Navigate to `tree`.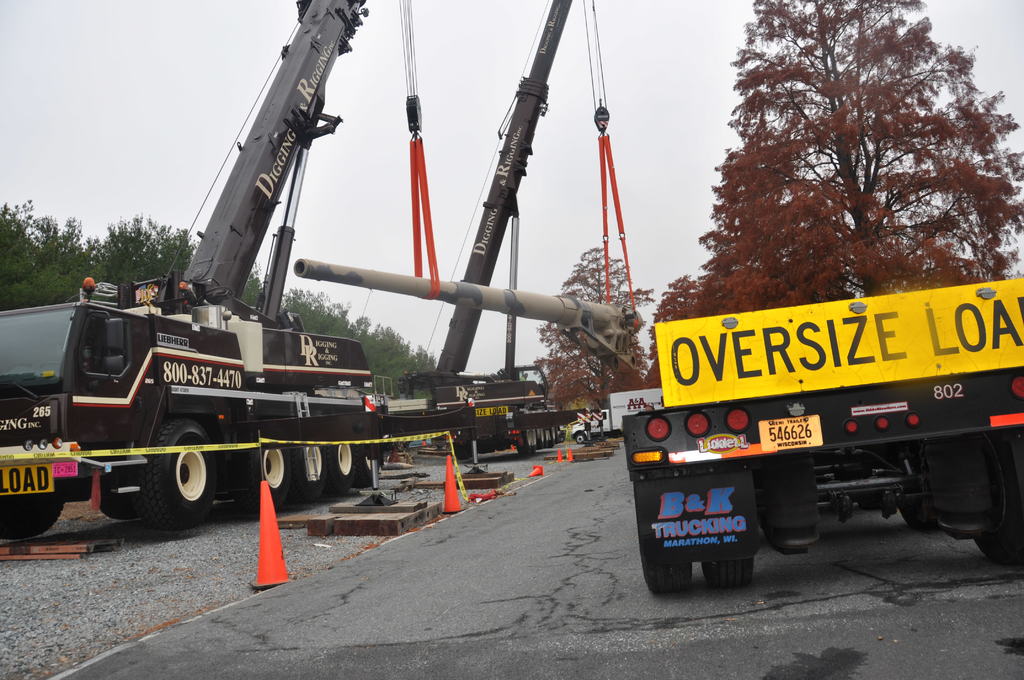
Navigation target: bbox=(535, 239, 659, 410).
